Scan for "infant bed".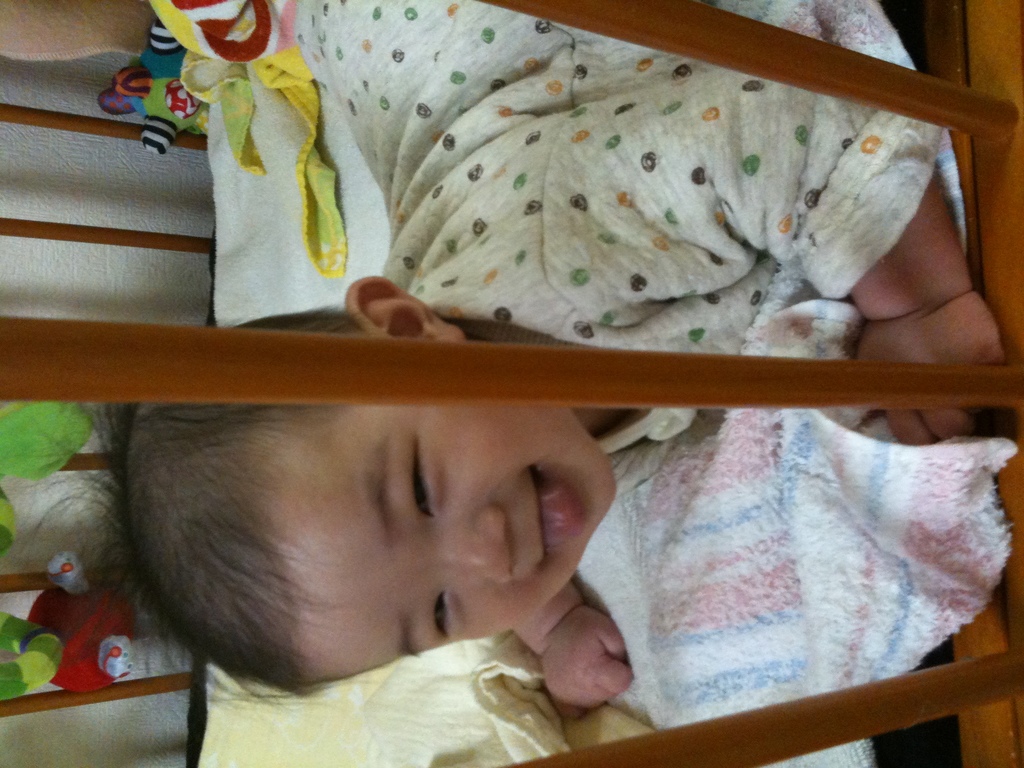
Scan result: BBox(0, 0, 1023, 767).
